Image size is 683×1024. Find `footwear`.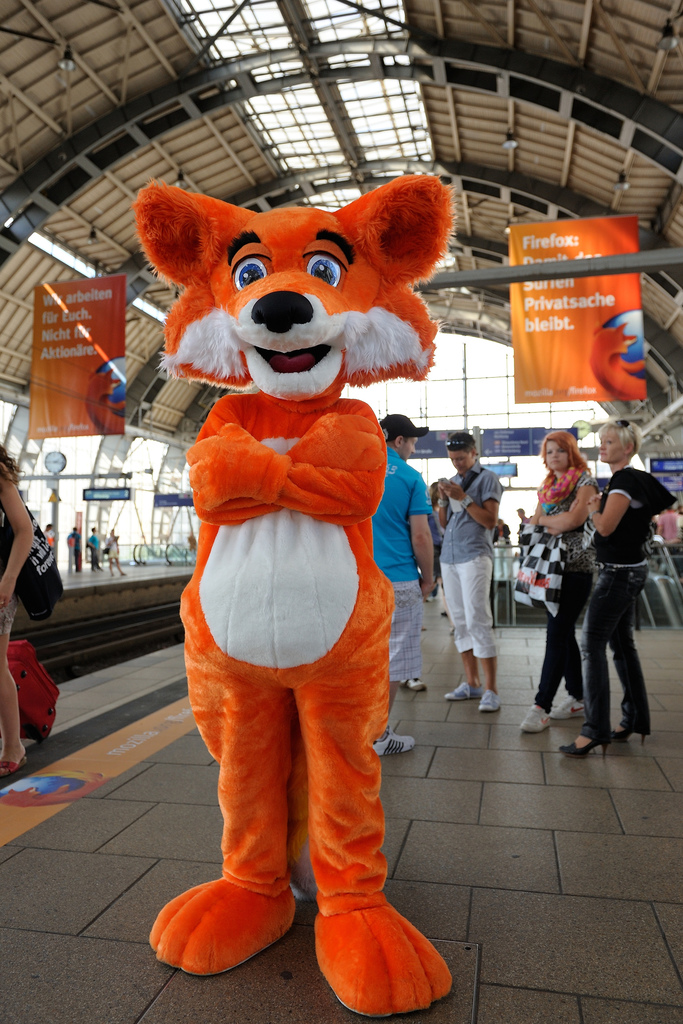
crop(445, 676, 475, 703).
